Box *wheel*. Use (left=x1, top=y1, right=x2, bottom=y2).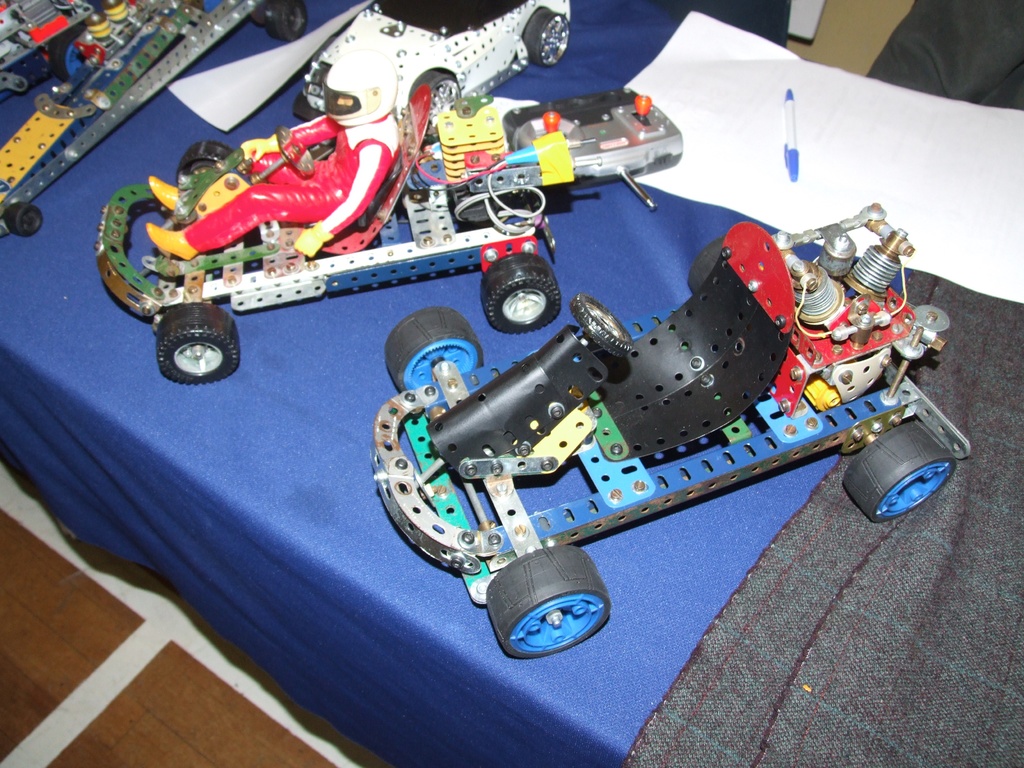
(left=483, top=254, right=559, bottom=333).
